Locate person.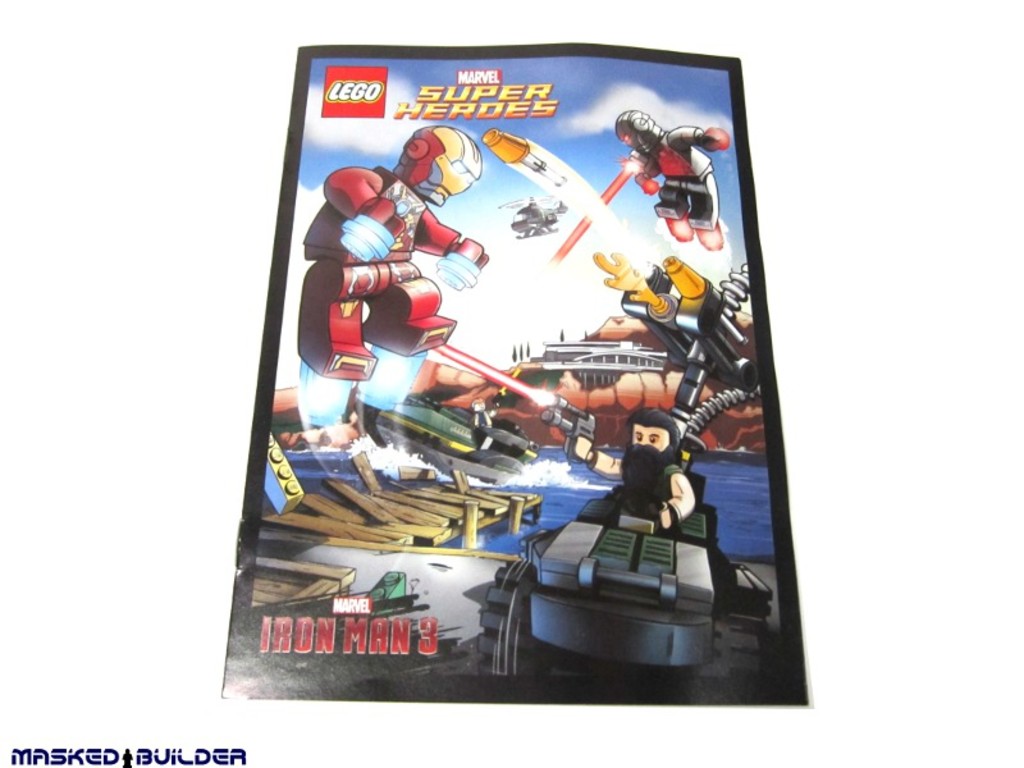
Bounding box: l=291, t=123, r=476, b=416.
